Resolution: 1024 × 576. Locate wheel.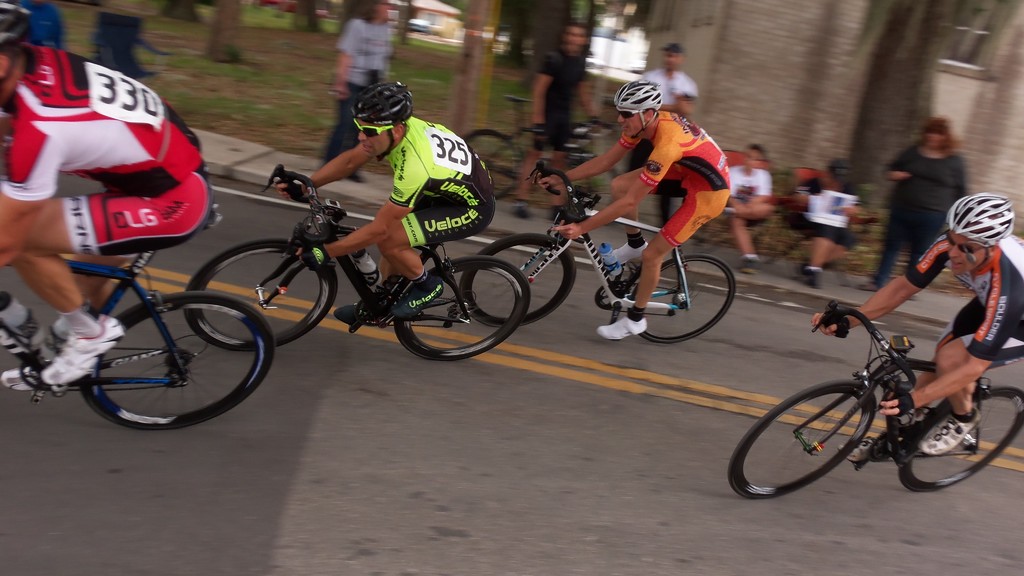
(390,256,534,365).
